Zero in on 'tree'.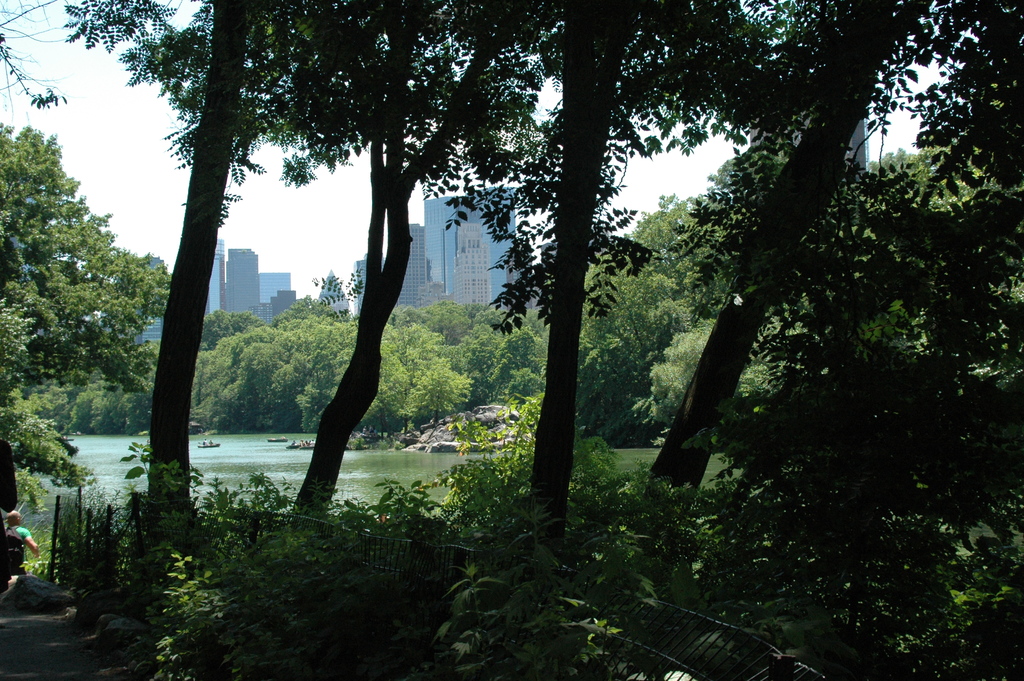
Zeroed in: locate(616, 185, 725, 443).
